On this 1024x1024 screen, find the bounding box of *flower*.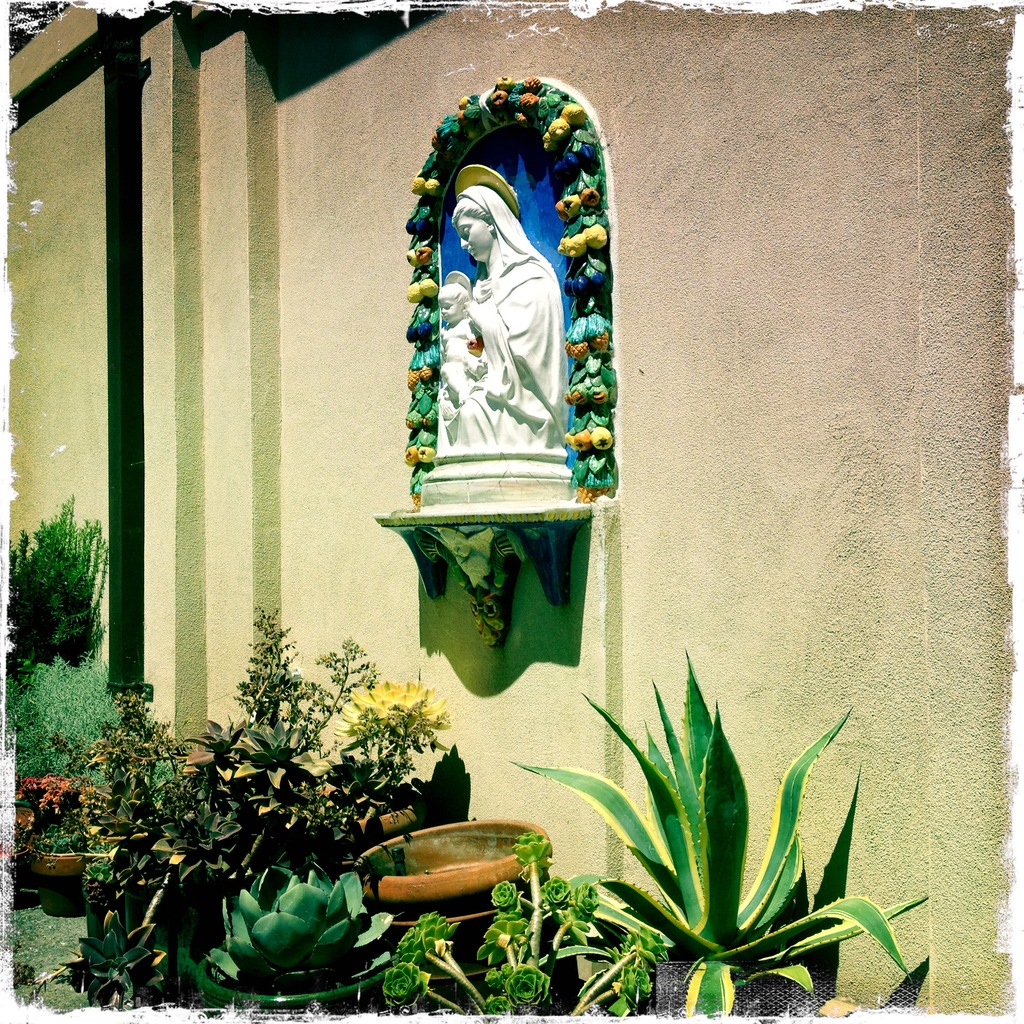
Bounding box: {"x1": 482, "y1": 966, "x2": 503, "y2": 988}.
